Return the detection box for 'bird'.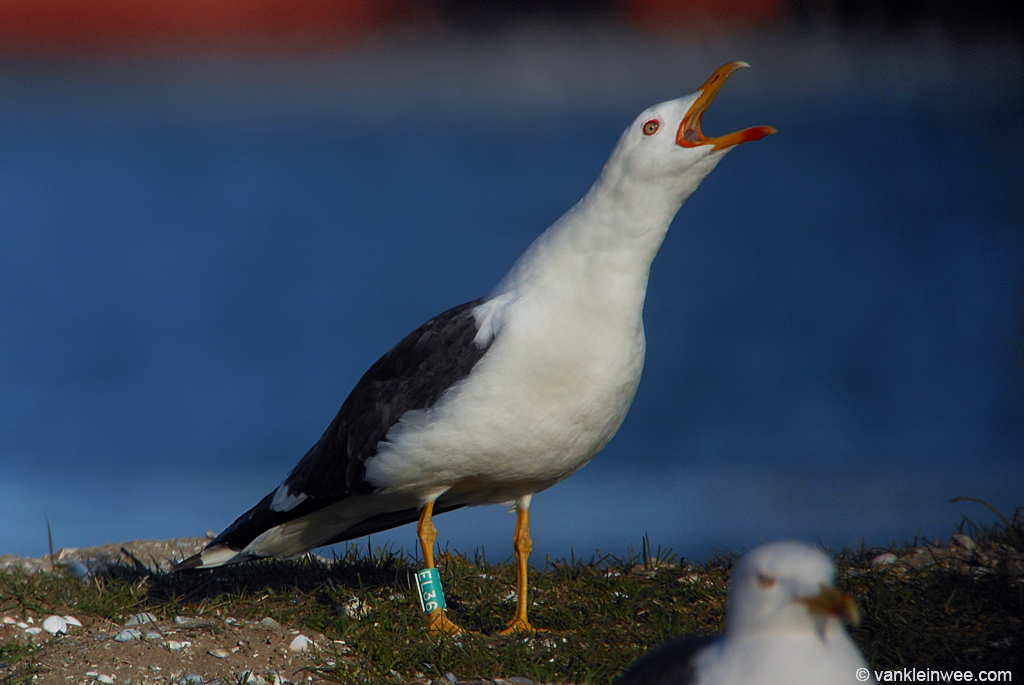
{"left": 178, "top": 55, "right": 779, "bottom": 648}.
